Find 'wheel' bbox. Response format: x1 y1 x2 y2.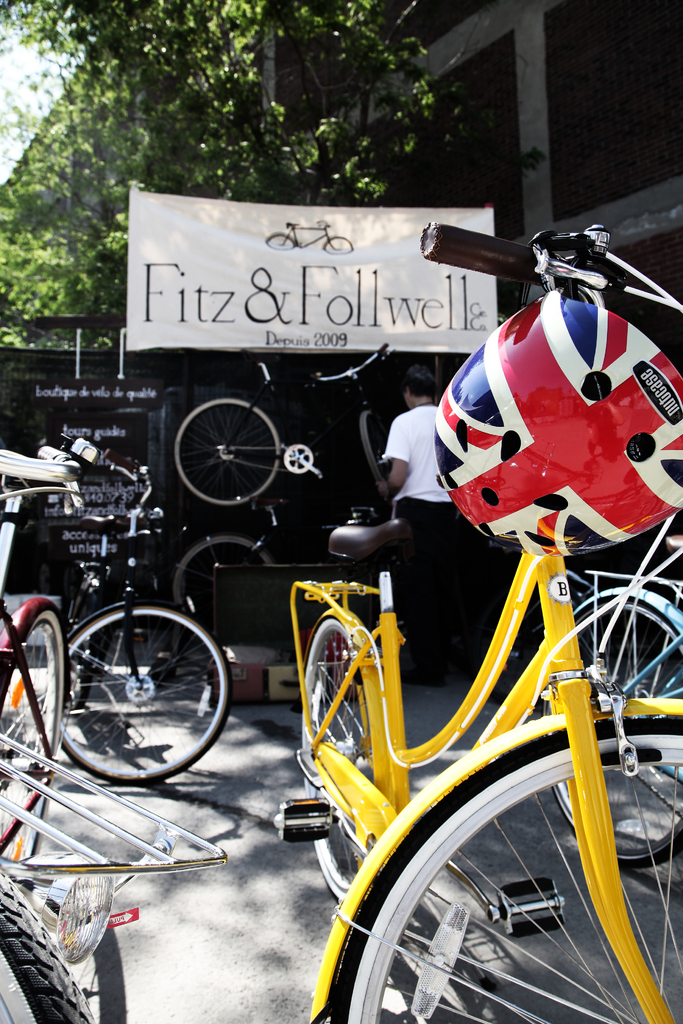
164 538 283 609.
